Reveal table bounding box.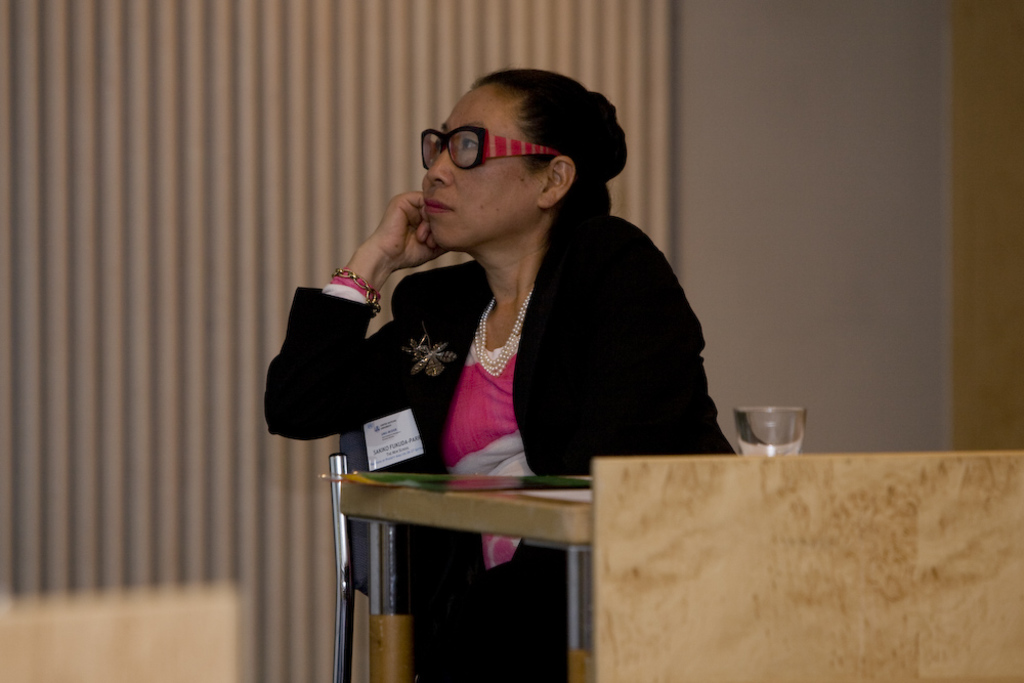
Revealed: {"x1": 300, "y1": 430, "x2": 644, "y2": 664}.
